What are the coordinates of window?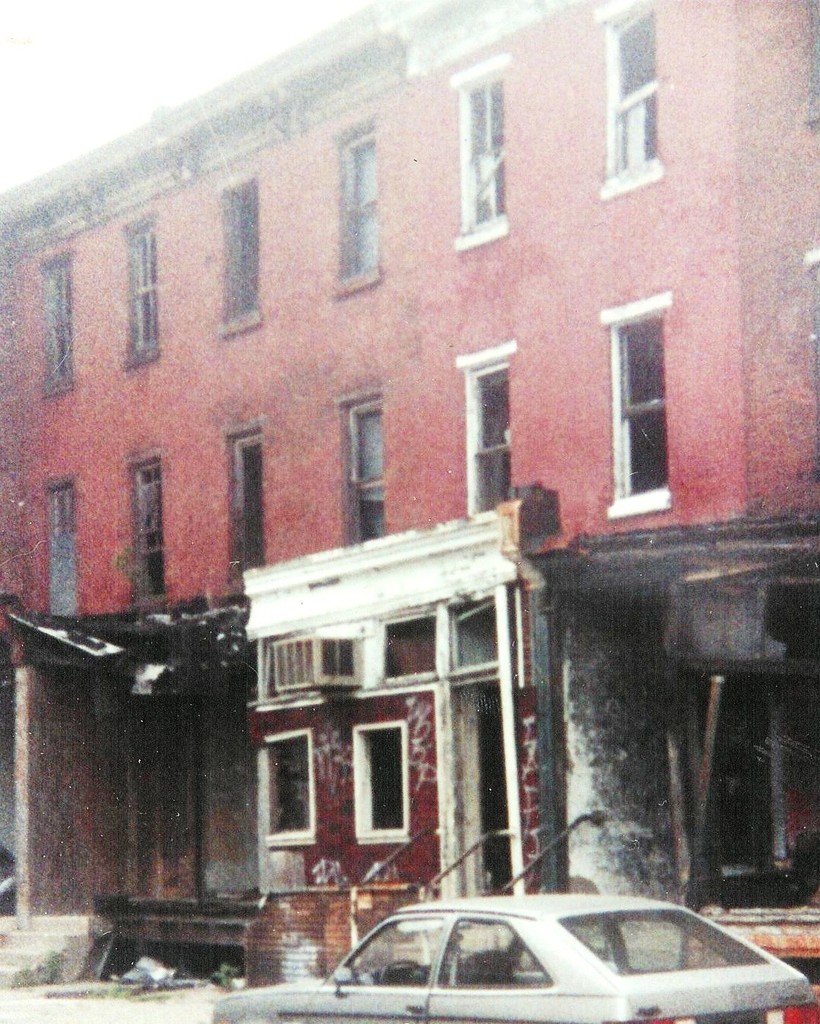
343/126/379/301.
